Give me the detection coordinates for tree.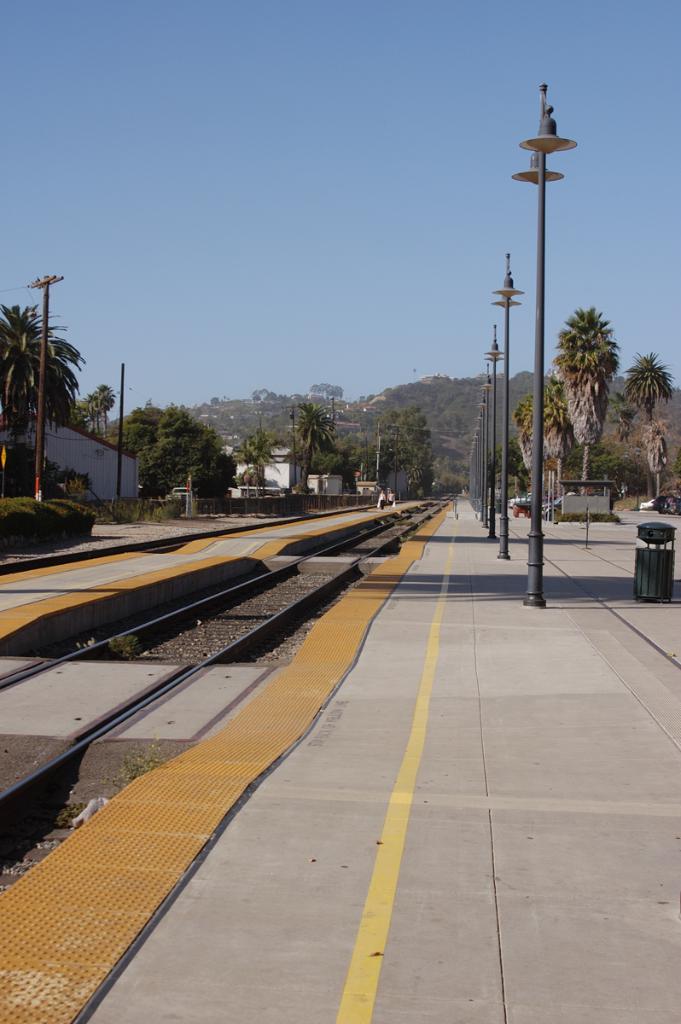
region(69, 381, 114, 439).
